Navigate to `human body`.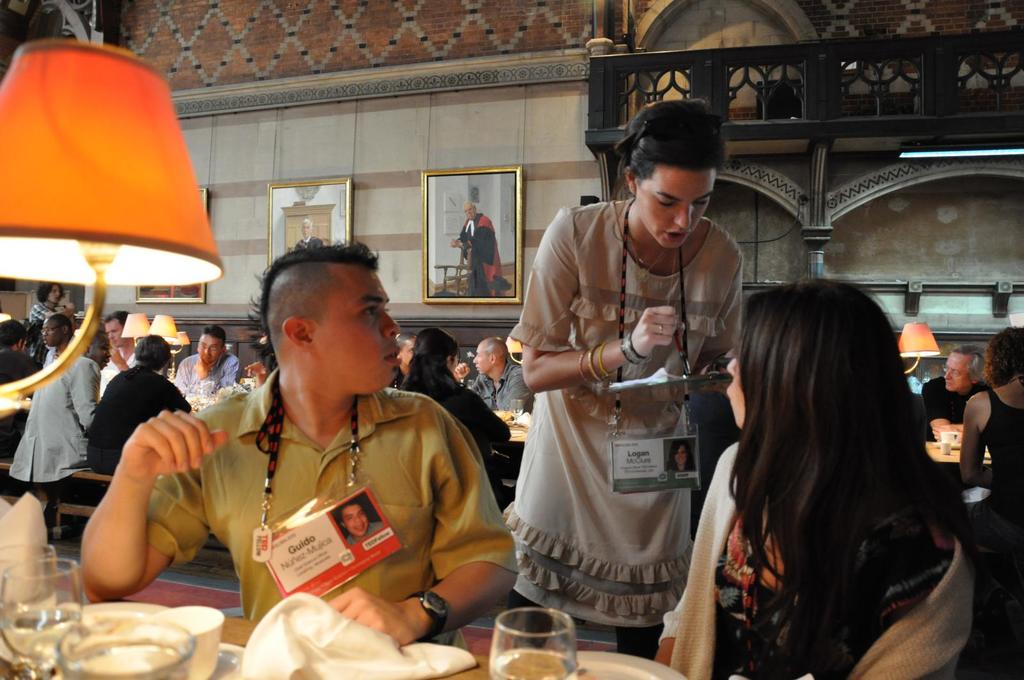
Navigation target: [left=77, top=243, right=516, bottom=644].
